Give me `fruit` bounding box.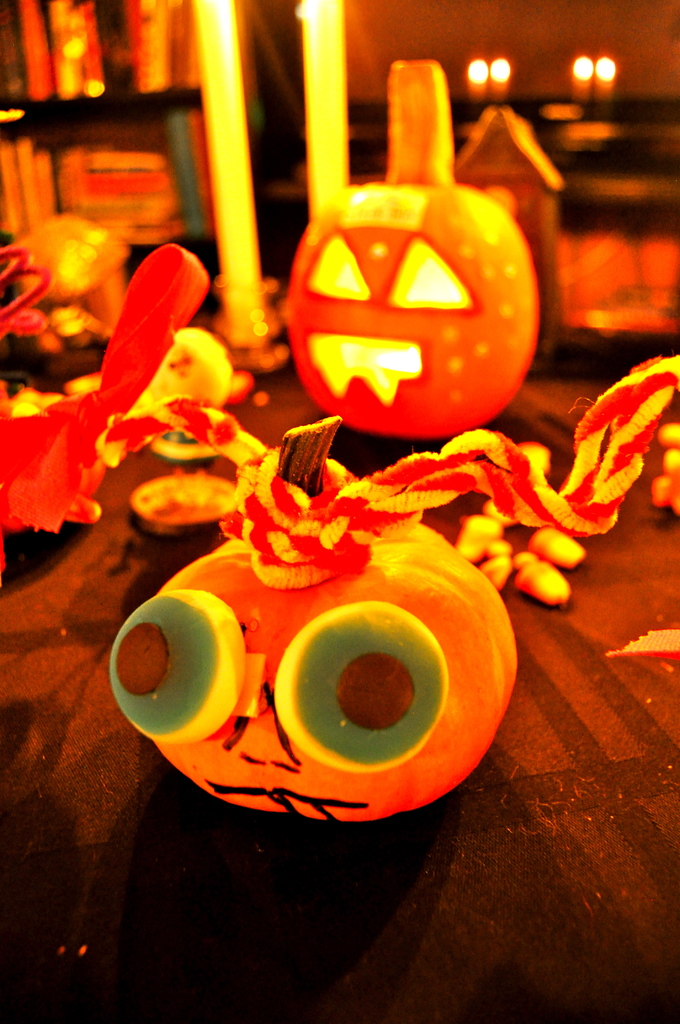
crop(112, 527, 503, 836).
